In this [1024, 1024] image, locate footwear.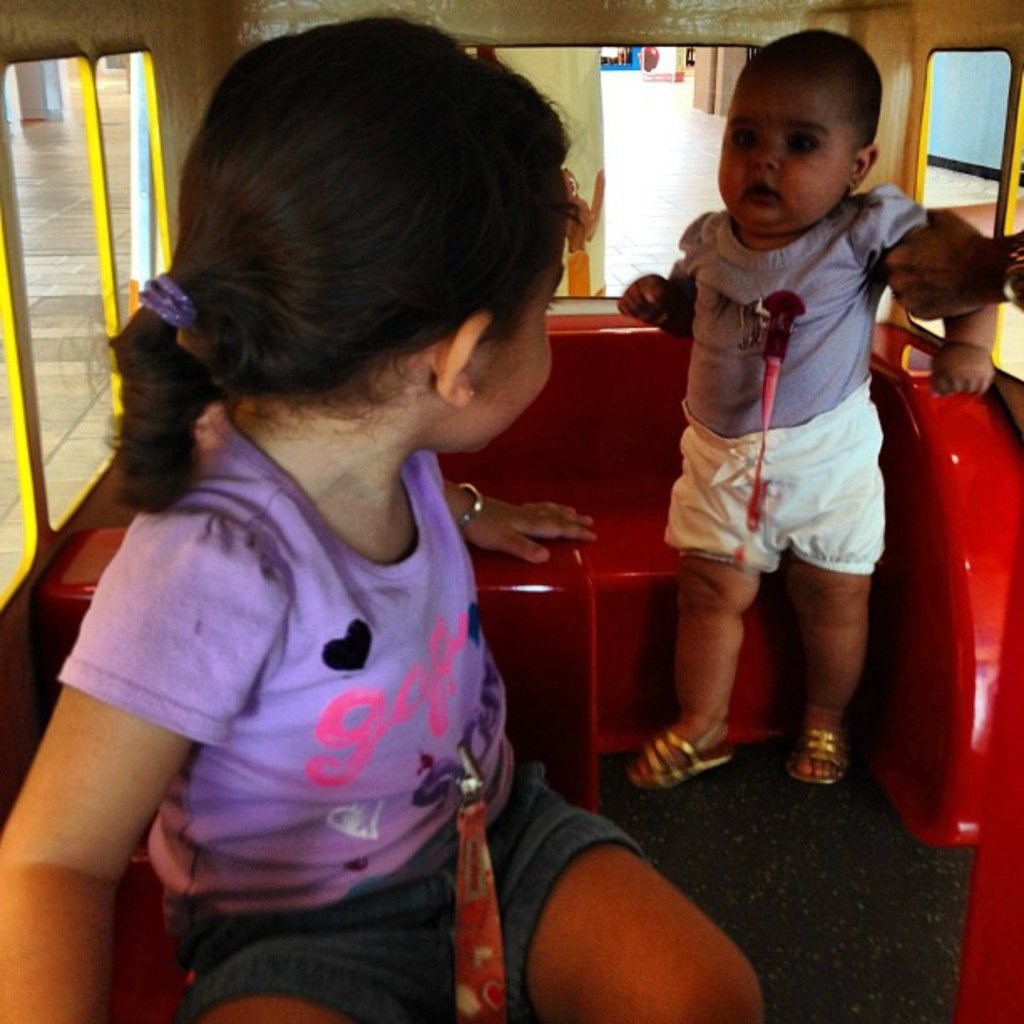
Bounding box: x1=781, y1=719, x2=843, y2=790.
